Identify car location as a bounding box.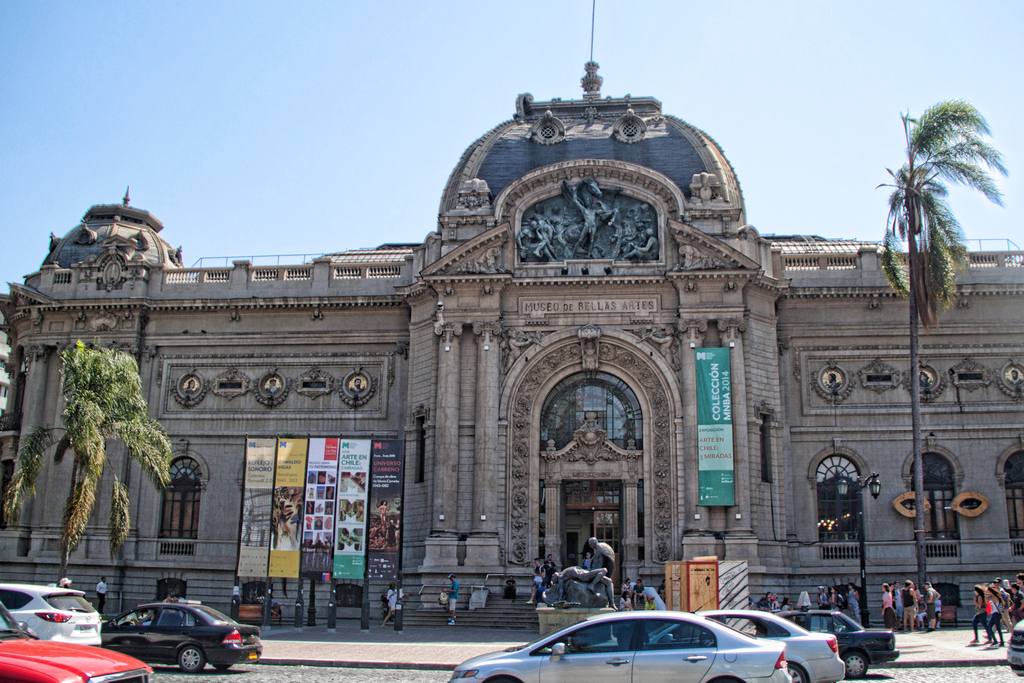
[0, 599, 42, 638].
